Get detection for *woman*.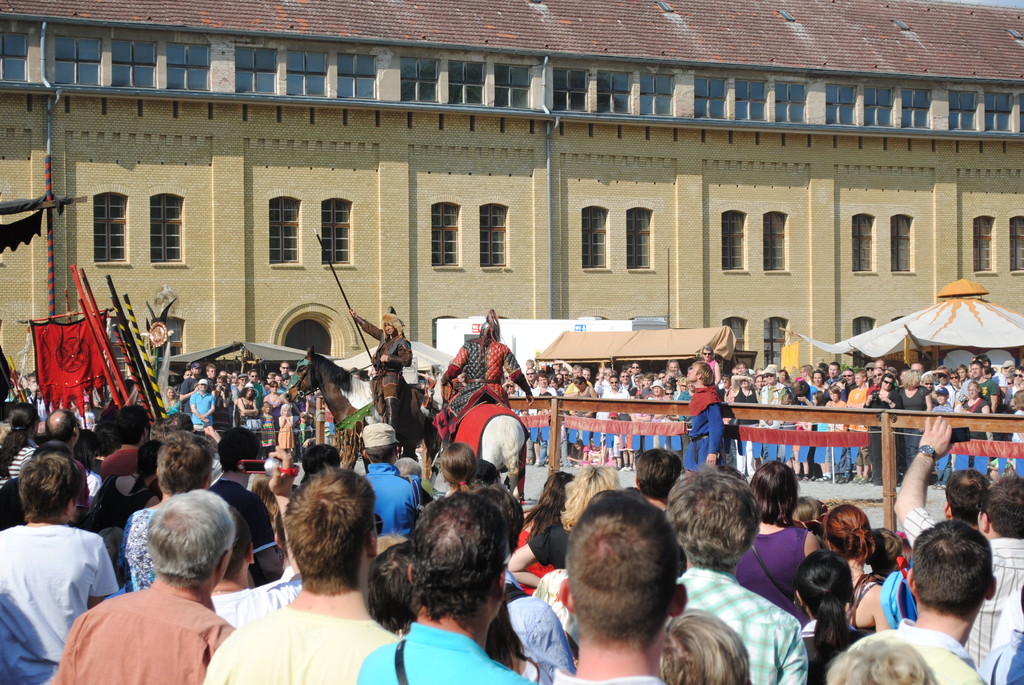
Detection: (x1=163, y1=384, x2=181, y2=414).
